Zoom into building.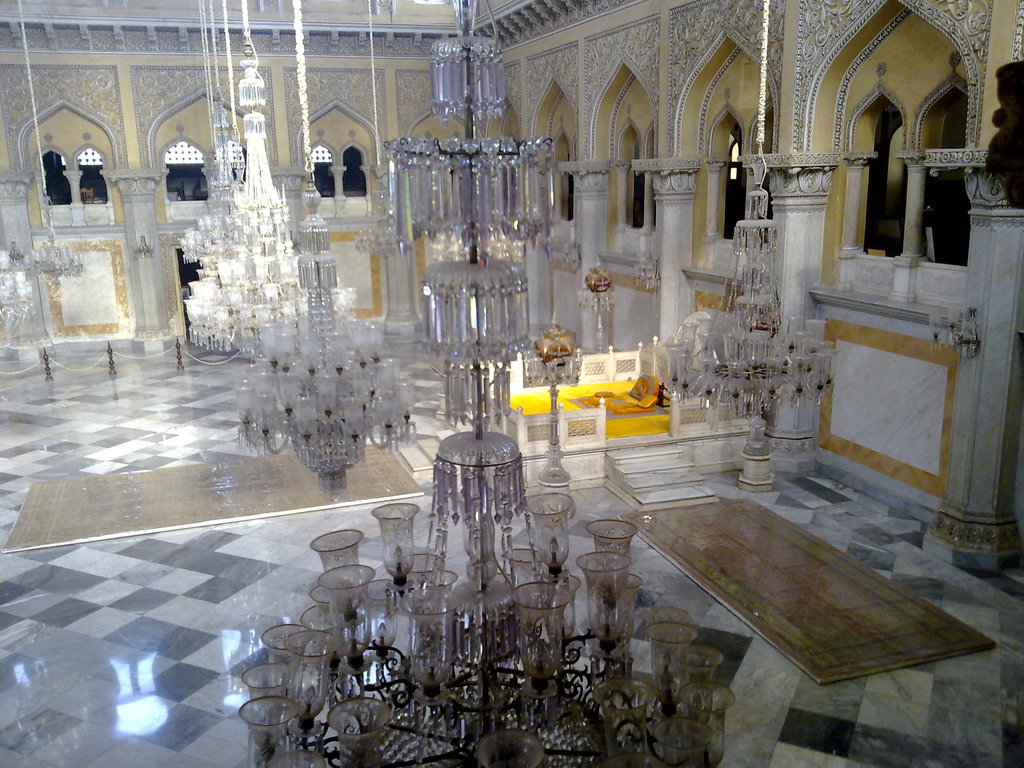
Zoom target: [0,0,1021,767].
